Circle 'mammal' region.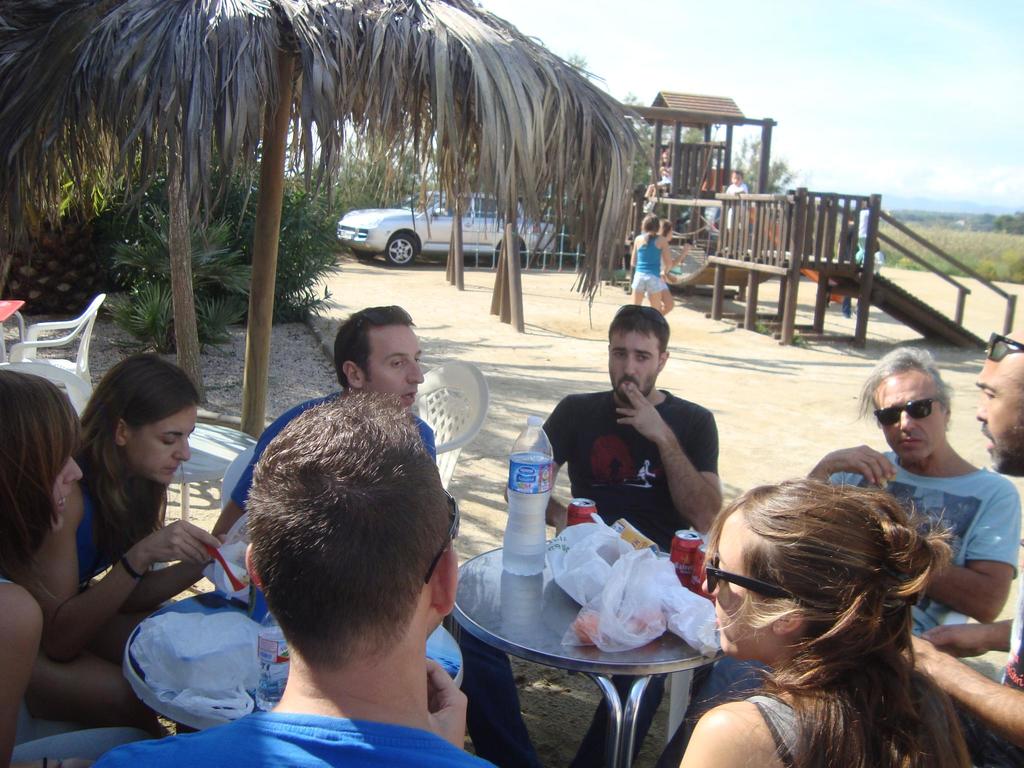
Region: 644,152,675,213.
